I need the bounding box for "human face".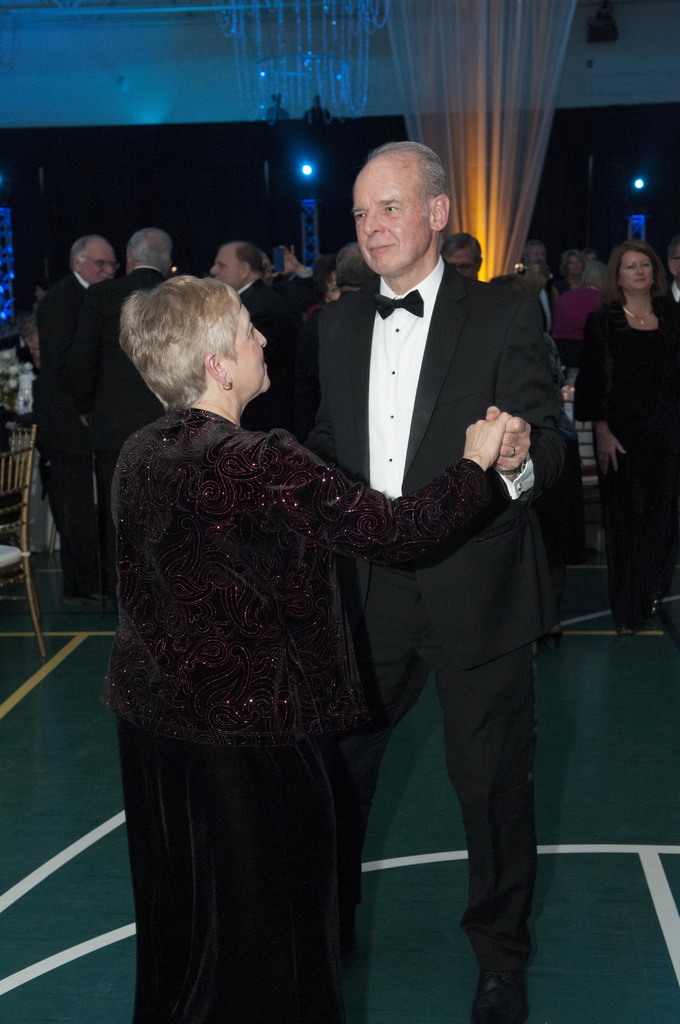
Here it is: box=[29, 333, 44, 359].
